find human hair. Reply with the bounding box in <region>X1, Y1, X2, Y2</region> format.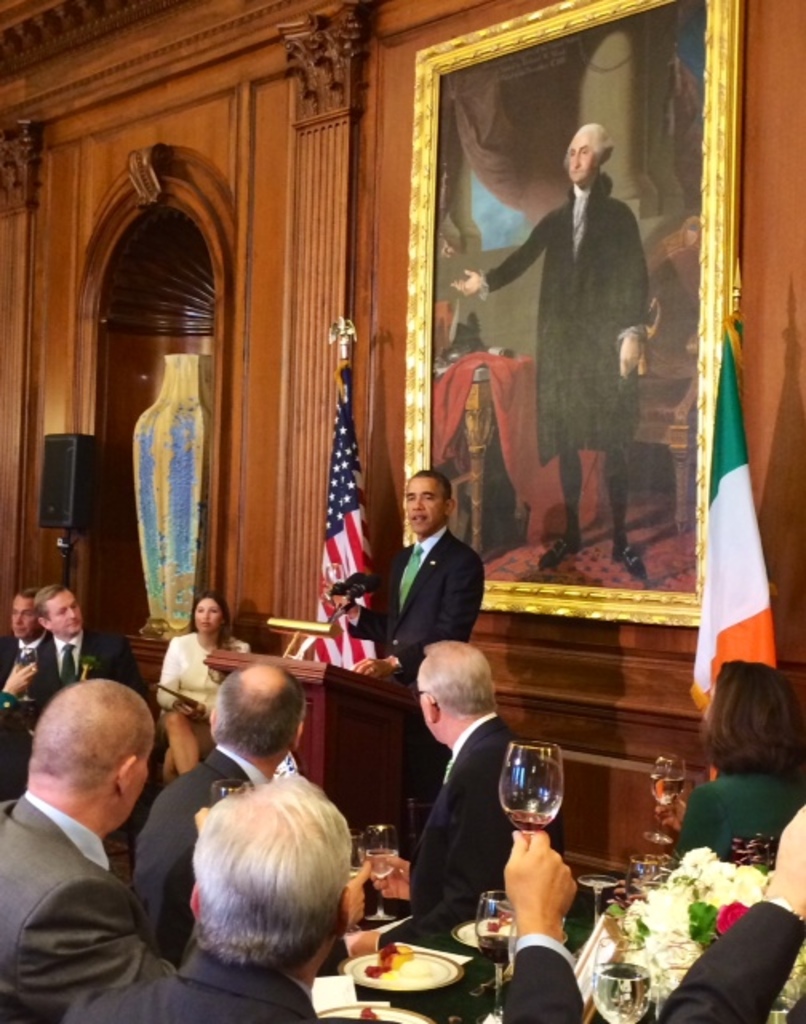
<region>182, 594, 230, 650</region>.
